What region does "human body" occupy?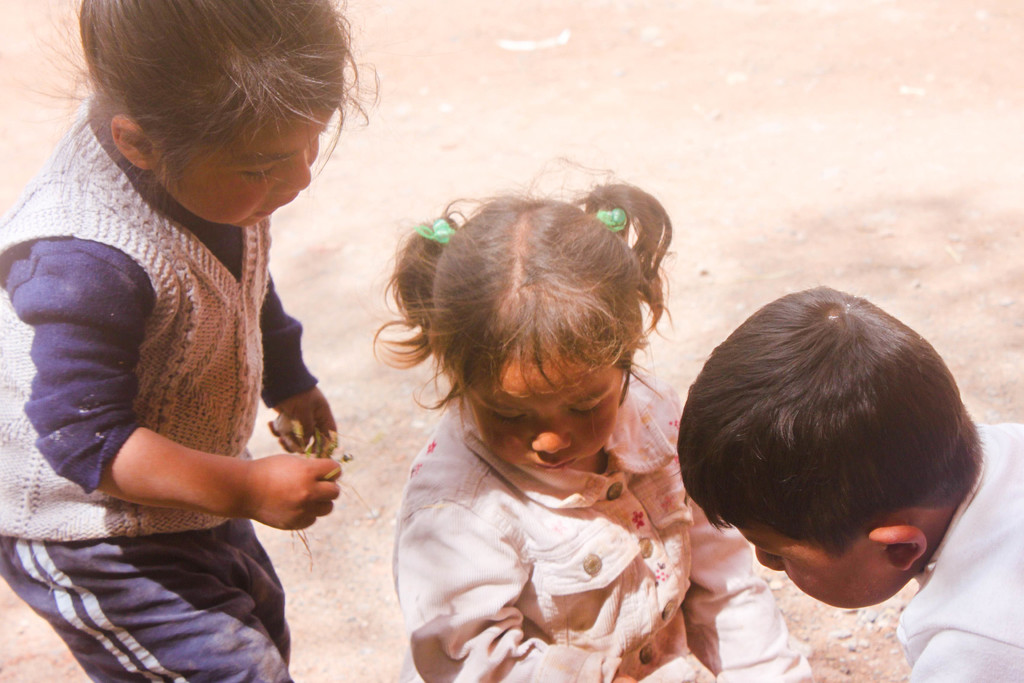
x1=362, y1=178, x2=821, y2=682.
